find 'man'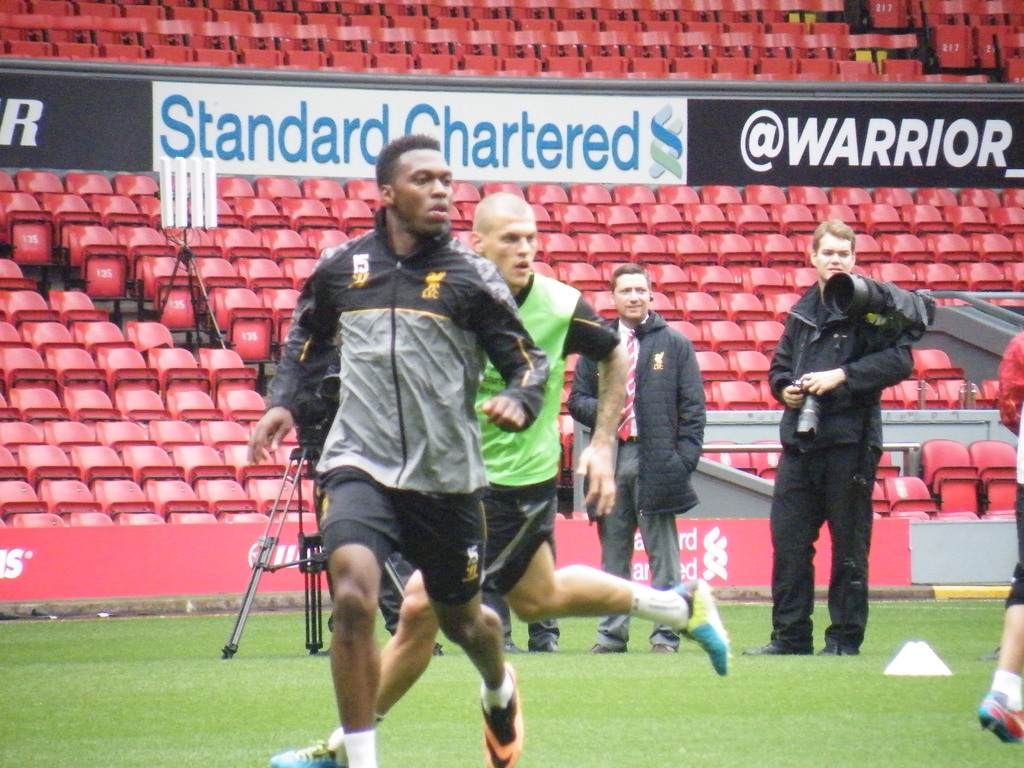
locate(764, 255, 918, 664)
